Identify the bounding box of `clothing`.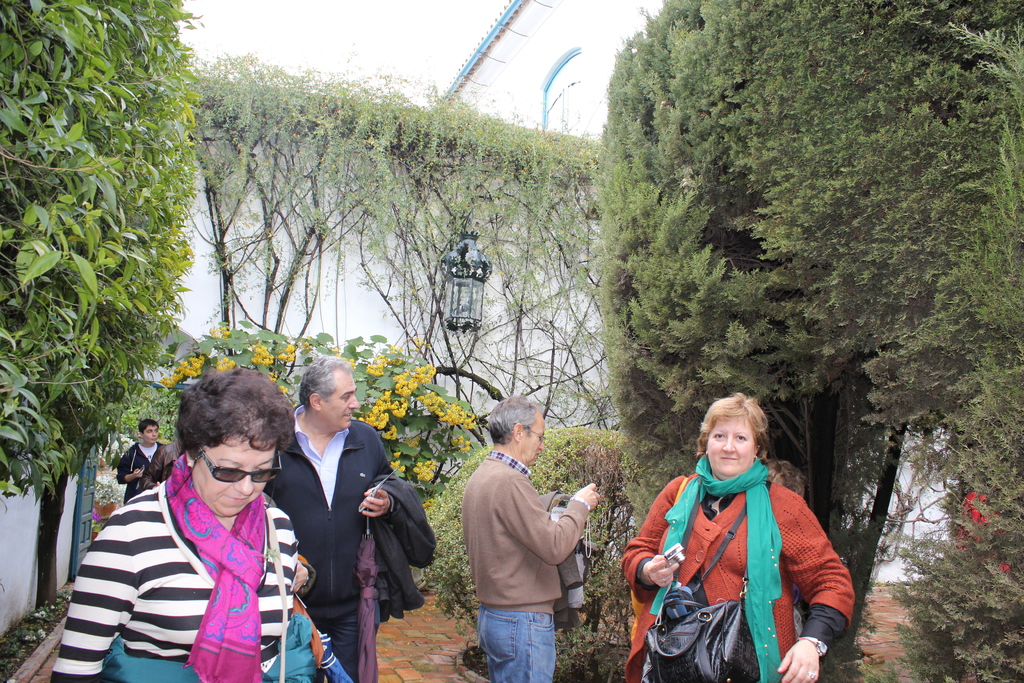
[left=623, top=470, right=856, bottom=679].
